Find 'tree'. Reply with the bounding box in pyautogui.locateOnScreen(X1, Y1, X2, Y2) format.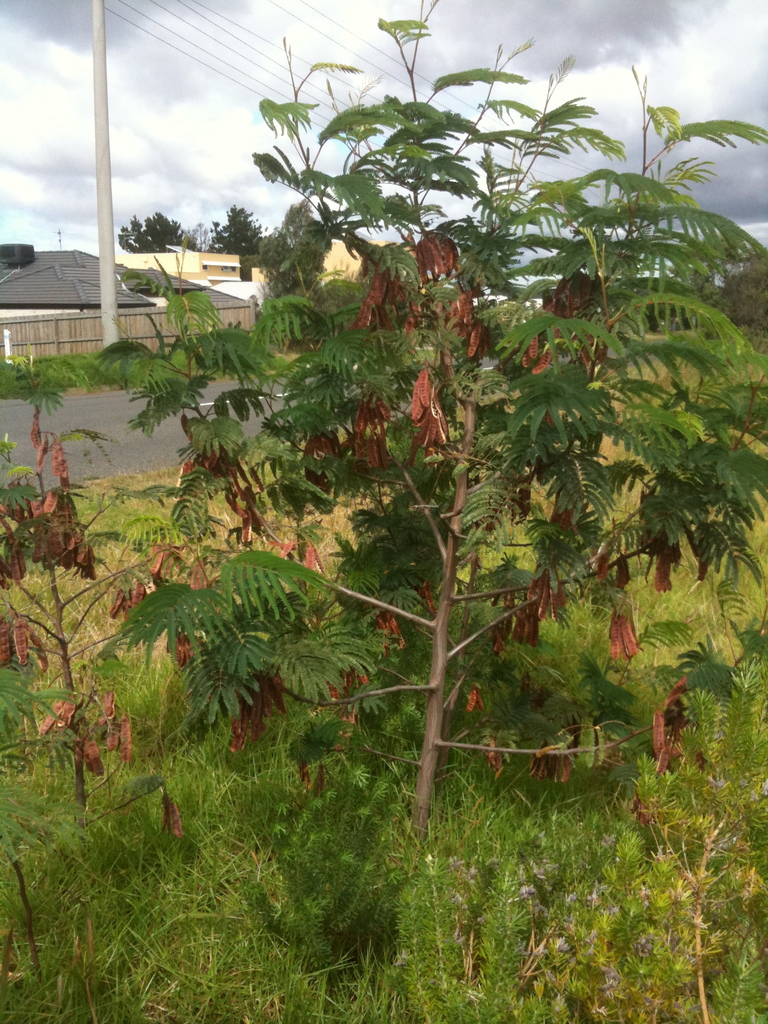
pyautogui.locateOnScreen(211, 205, 268, 253).
